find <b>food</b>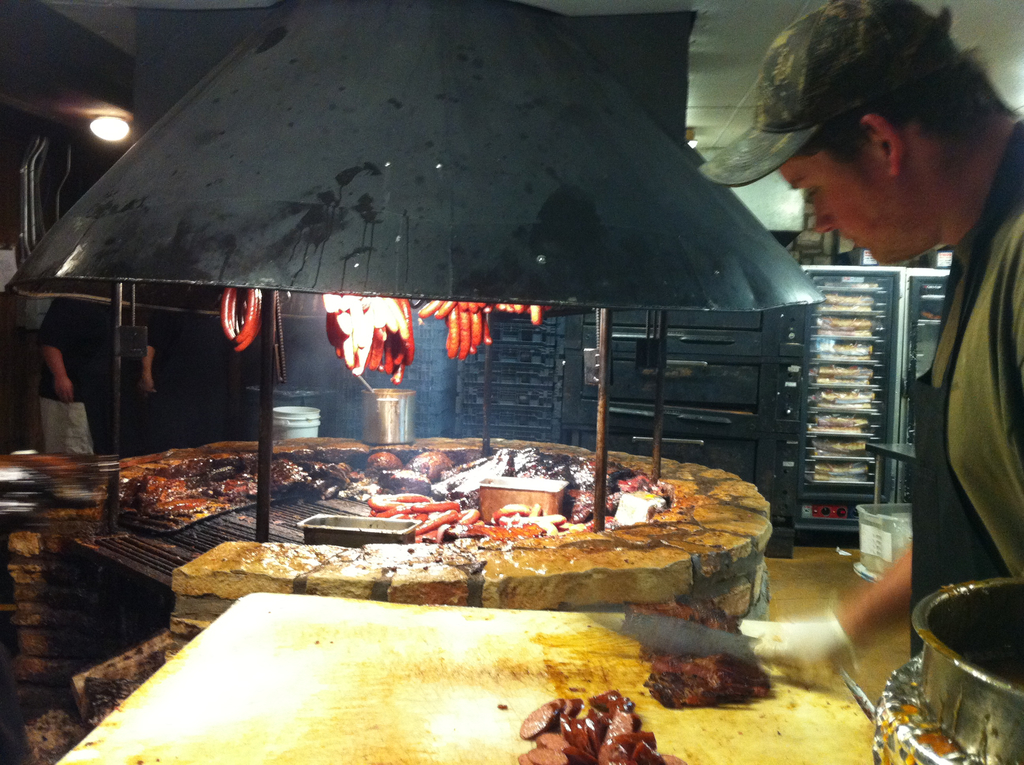
[124,455,313,526]
